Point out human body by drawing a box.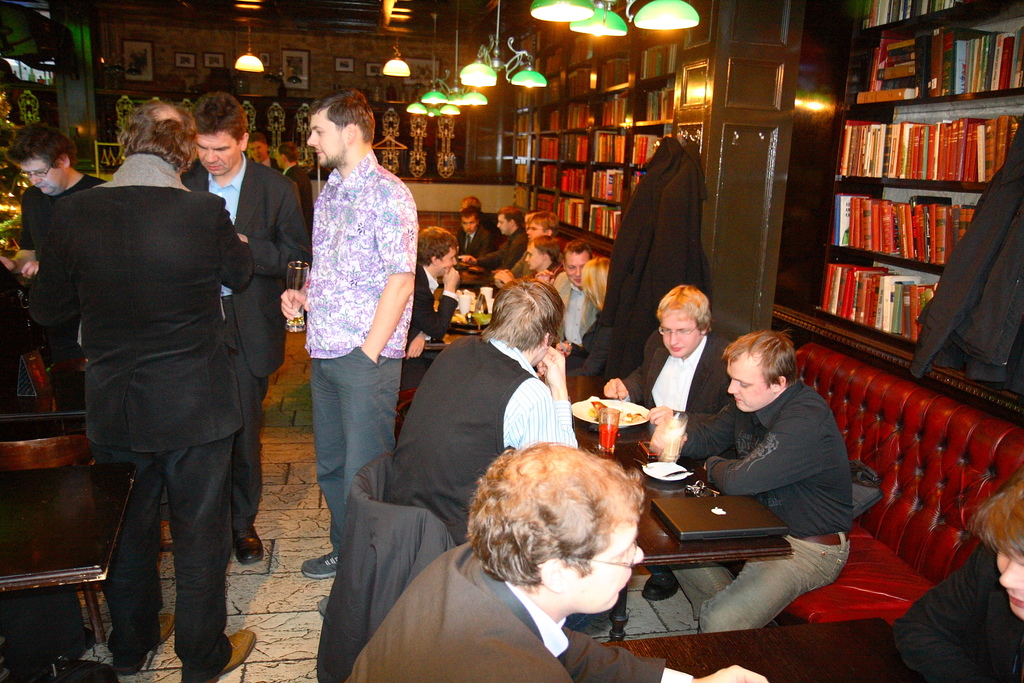
left=550, top=270, right=604, bottom=374.
